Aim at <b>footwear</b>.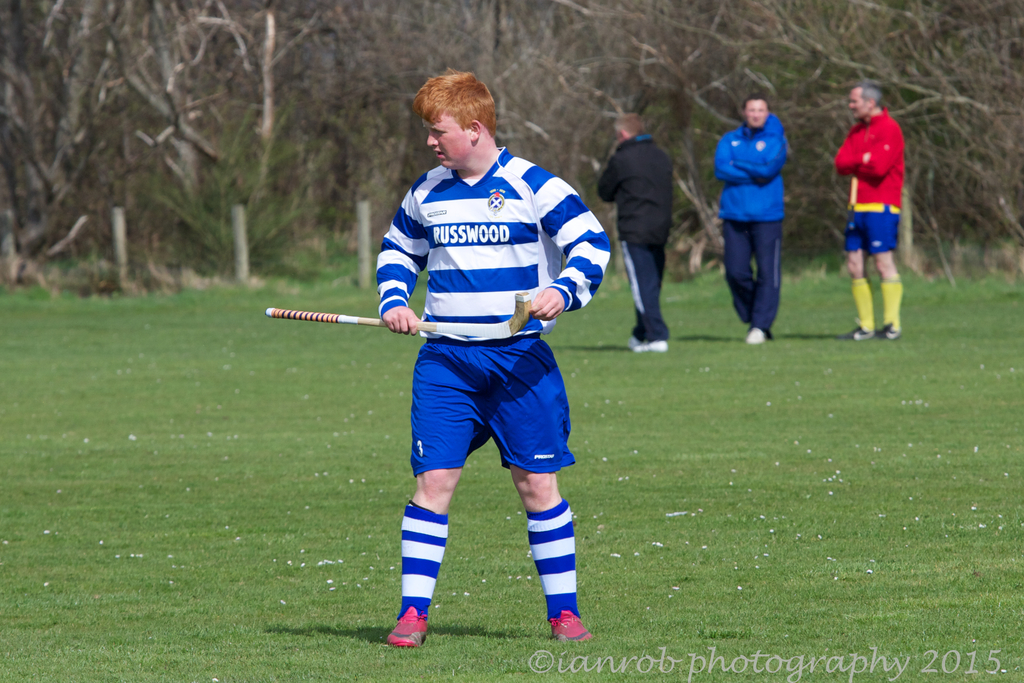
Aimed at x1=846 y1=327 x2=871 y2=341.
